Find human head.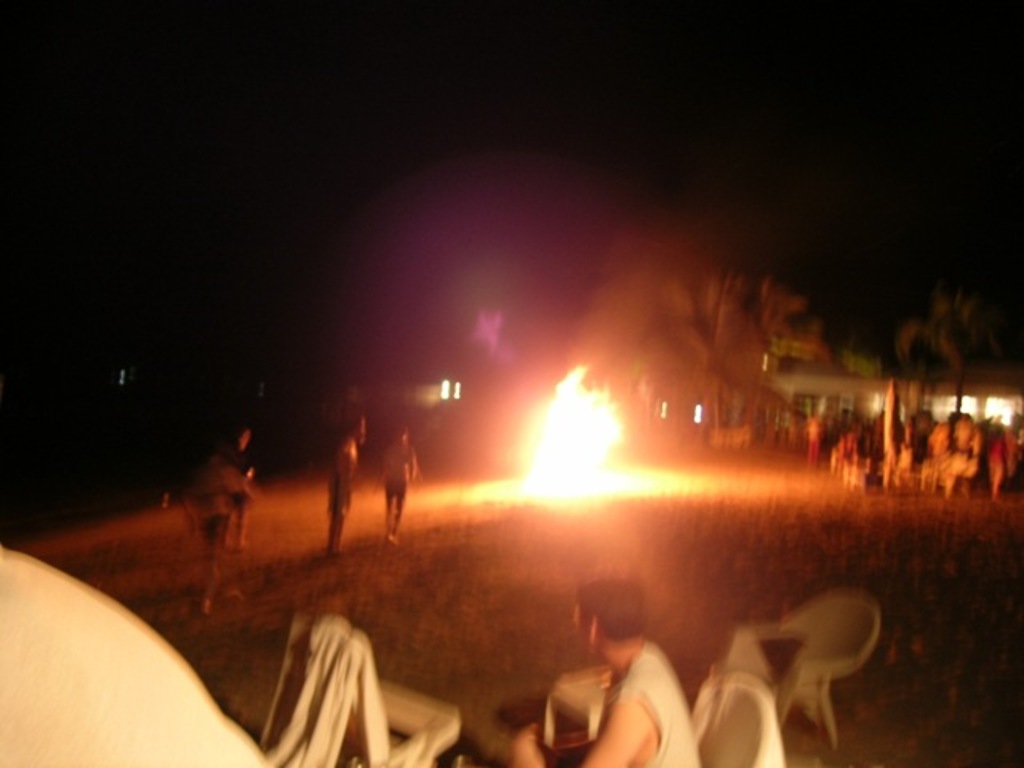
BBox(568, 590, 650, 677).
